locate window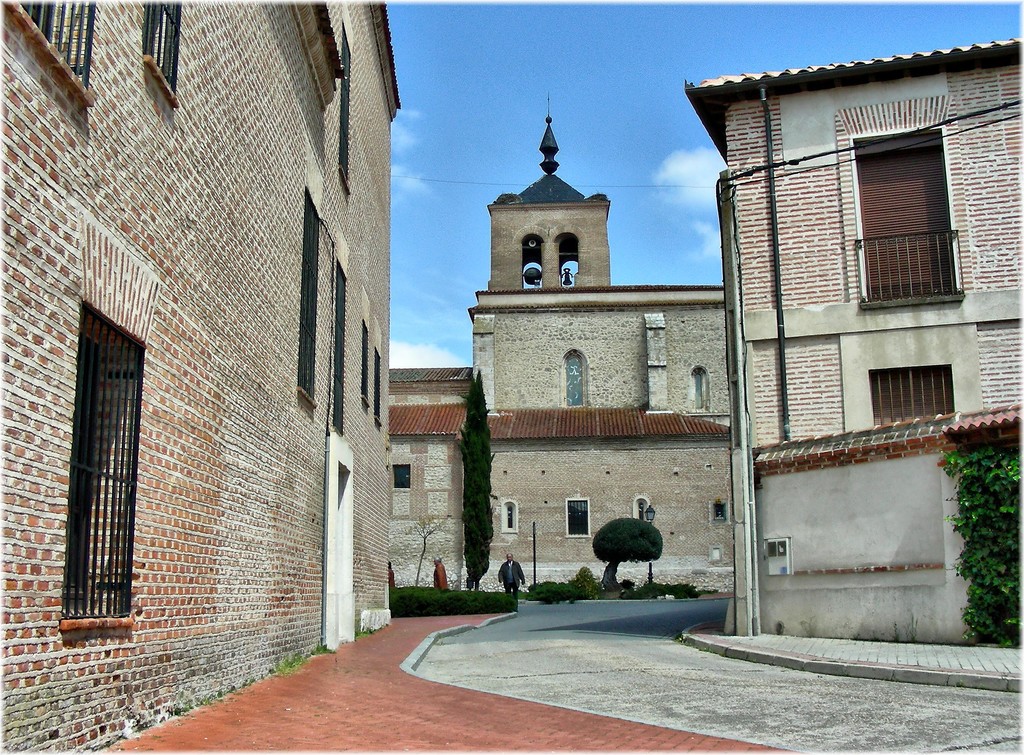
[x1=867, y1=367, x2=952, y2=427]
